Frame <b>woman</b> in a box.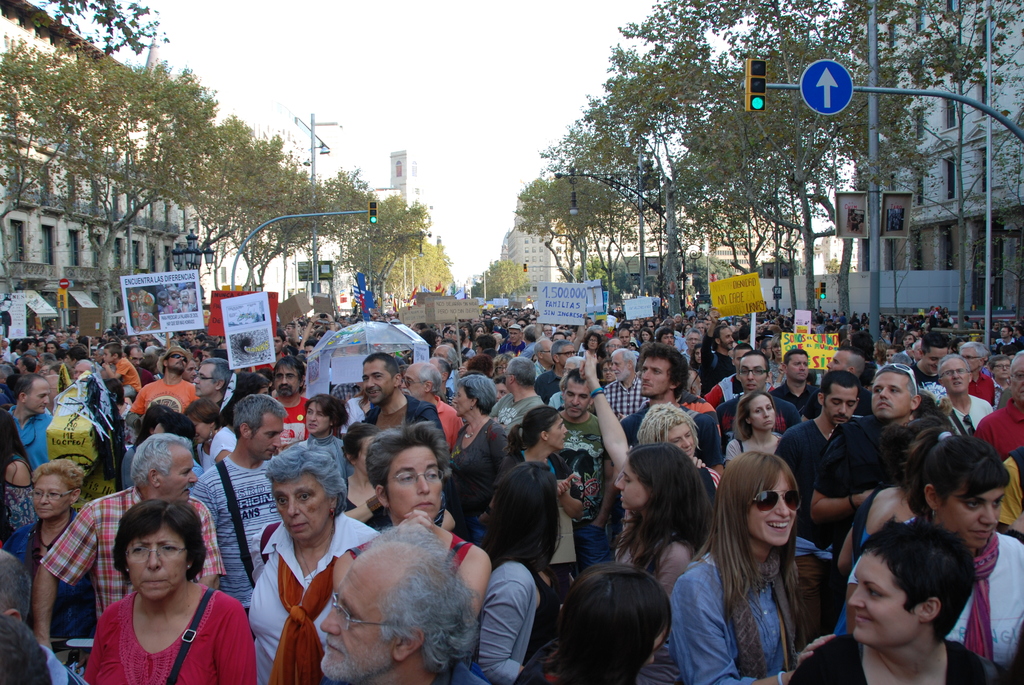
[left=502, top=402, right=589, bottom=512].
